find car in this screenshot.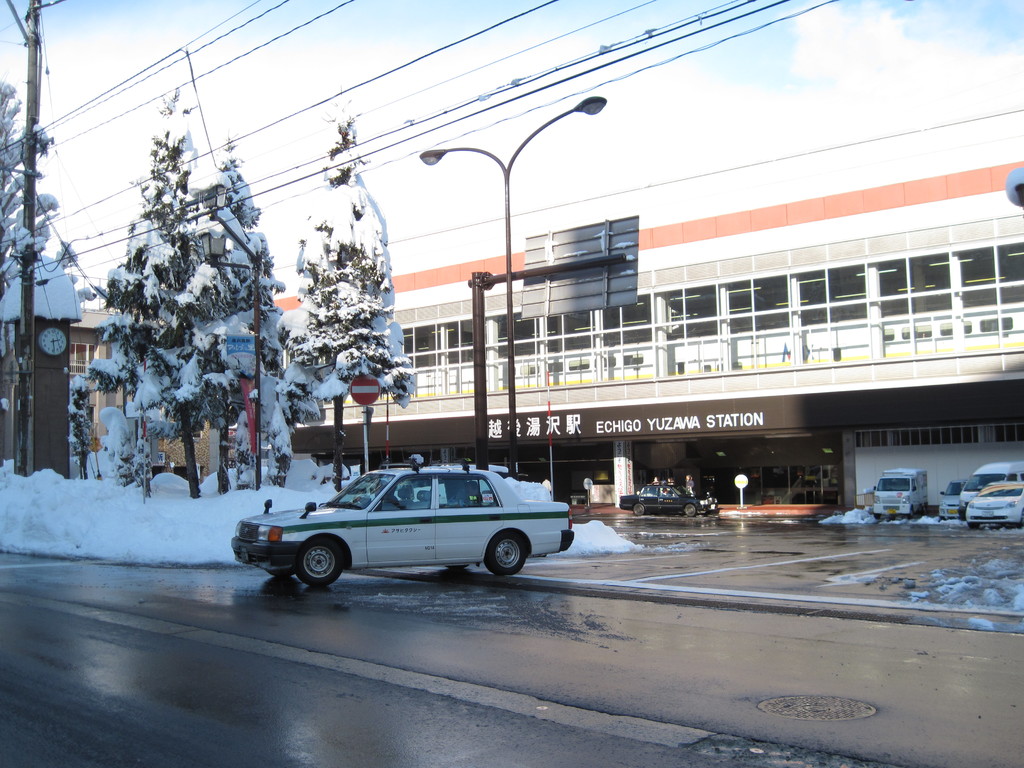
The bounding box for car is region(616, 484, 705, 516).
